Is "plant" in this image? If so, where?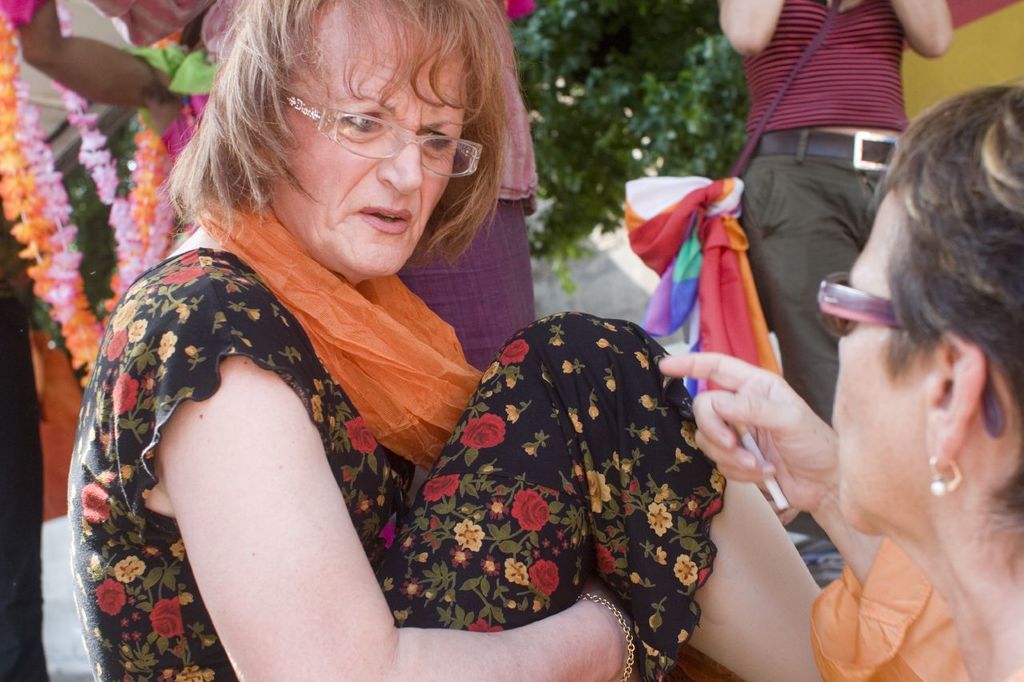
Yes, at bbox(510, 0, 753, 291).
